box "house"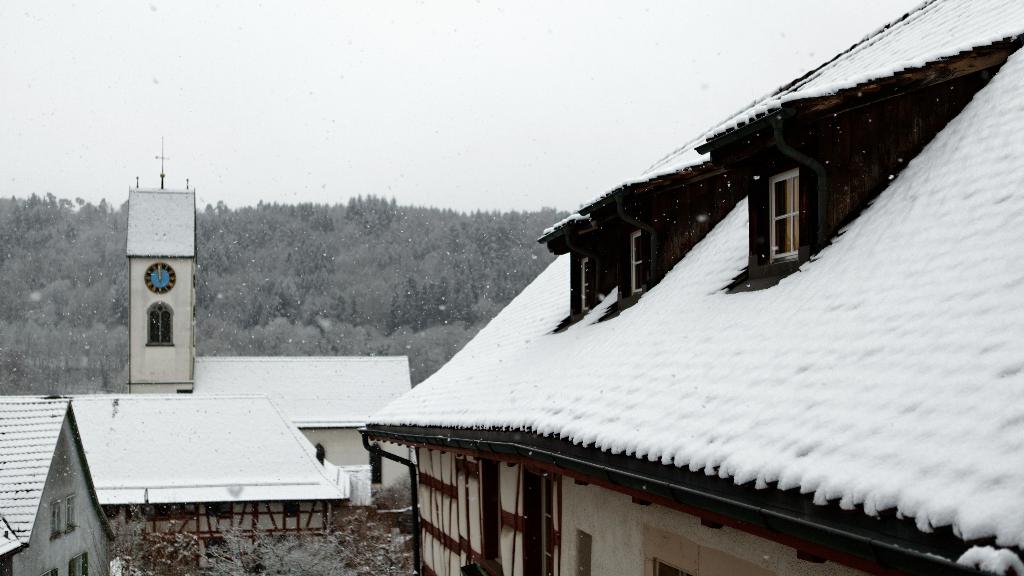
crop(357, 0, 1023, 575)
